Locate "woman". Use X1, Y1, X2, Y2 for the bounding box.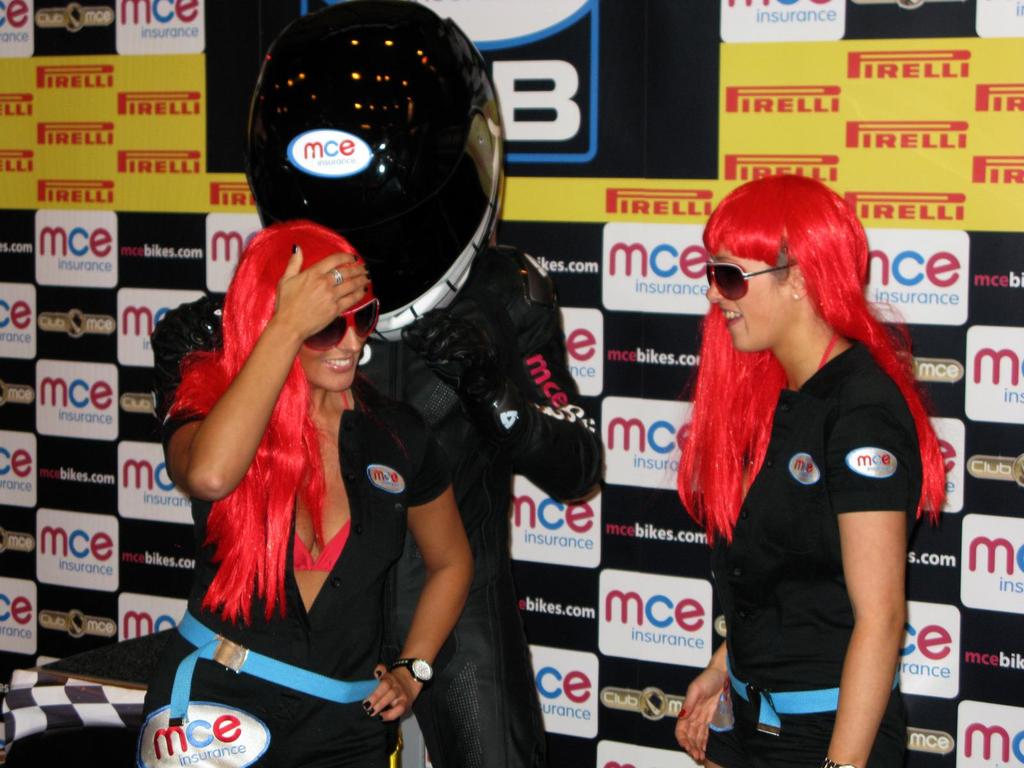
648, 189, 944, 757.
